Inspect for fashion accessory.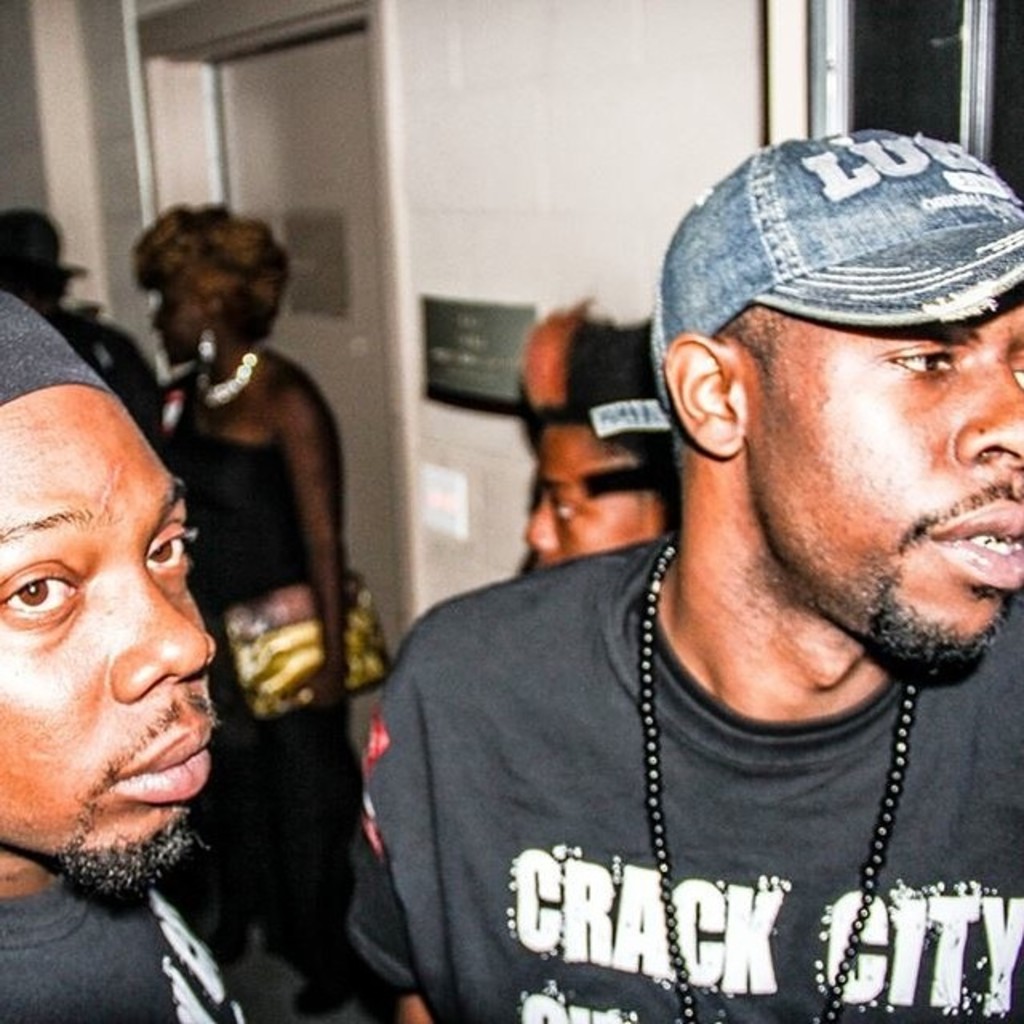
Inspection: {"x1": 190, "y1": 325, "x2": 218, "y2": 366}.
